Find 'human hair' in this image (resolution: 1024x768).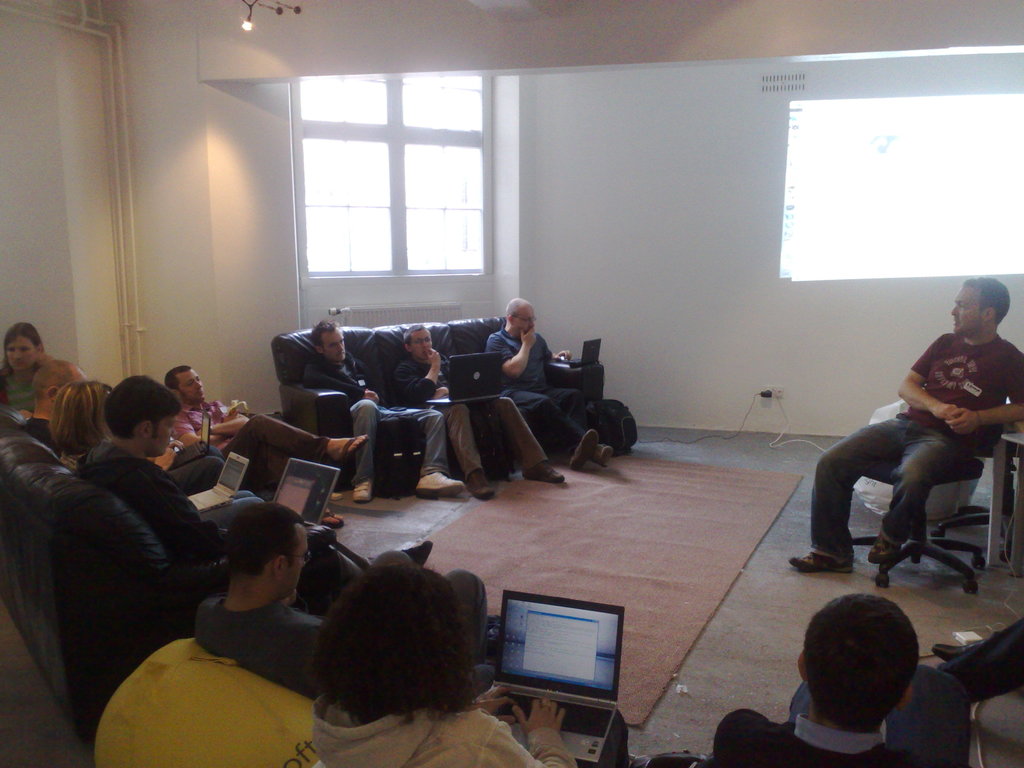
bbox(965, 271, 1018, 327).
